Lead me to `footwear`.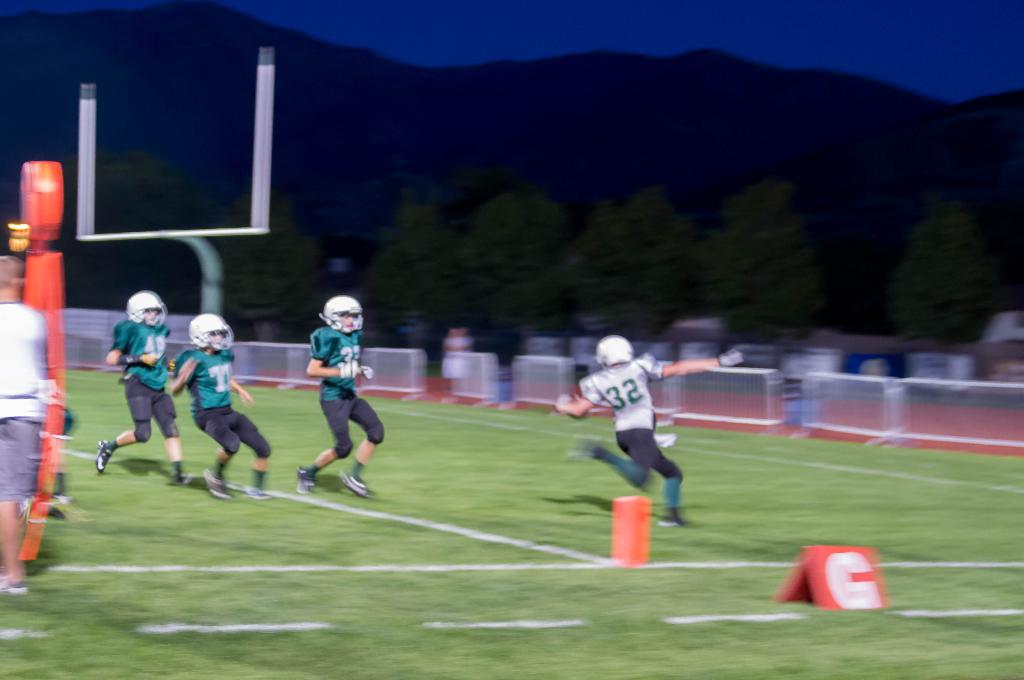
Lead to (x1=168, y1=469, x2=196, y2=487).
